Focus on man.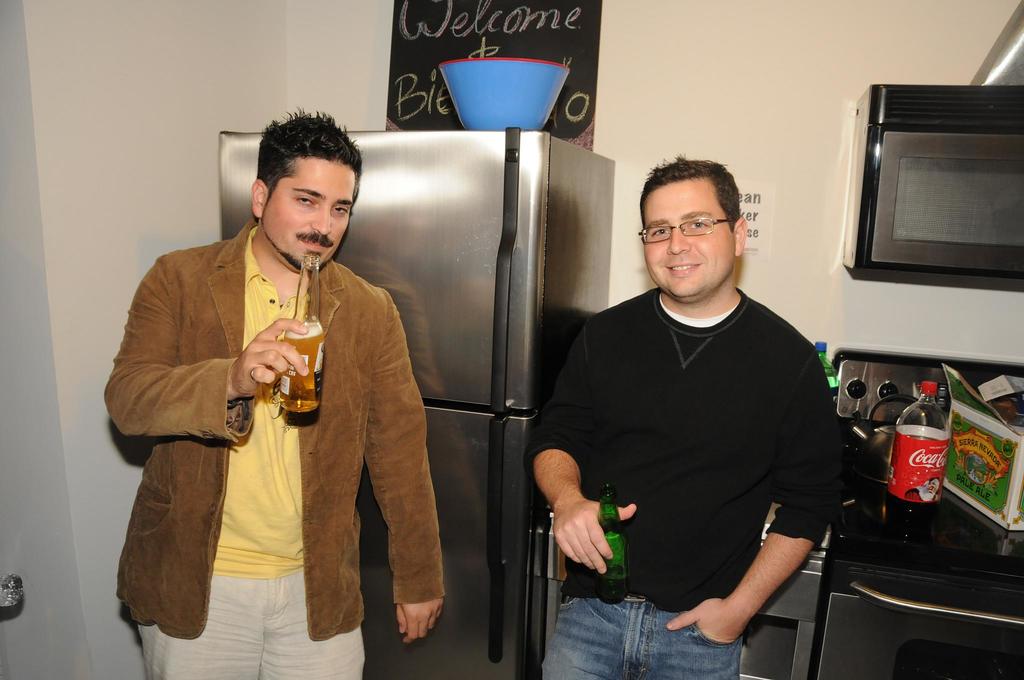
Focused at x1=100 y1=100 x2=453 y2=679.
